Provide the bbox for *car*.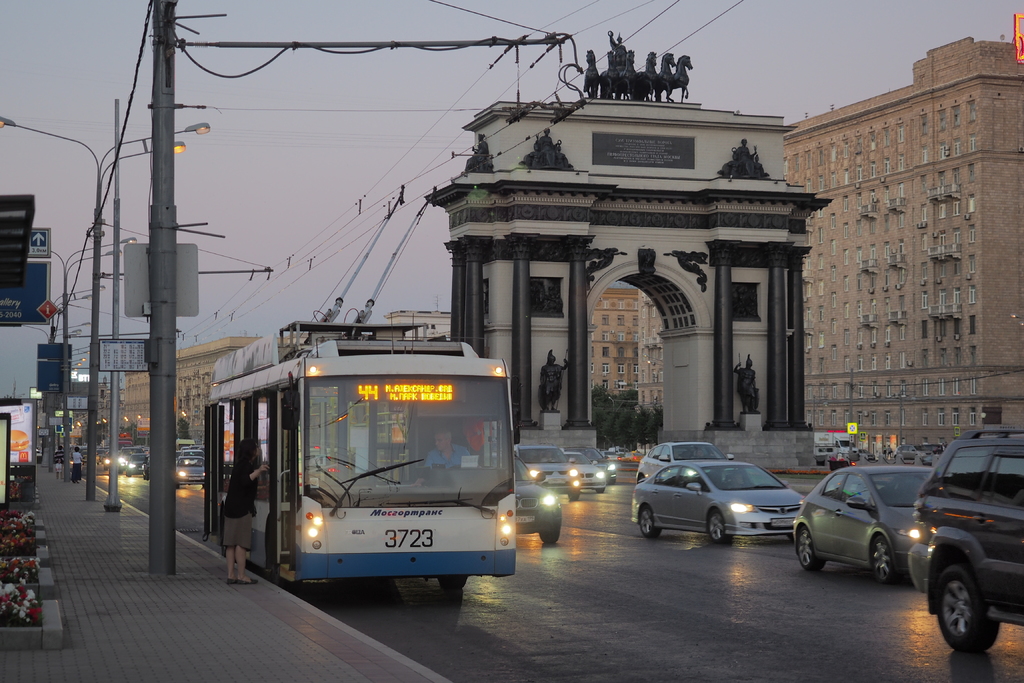
BBox(523, 448, 580, 503).
